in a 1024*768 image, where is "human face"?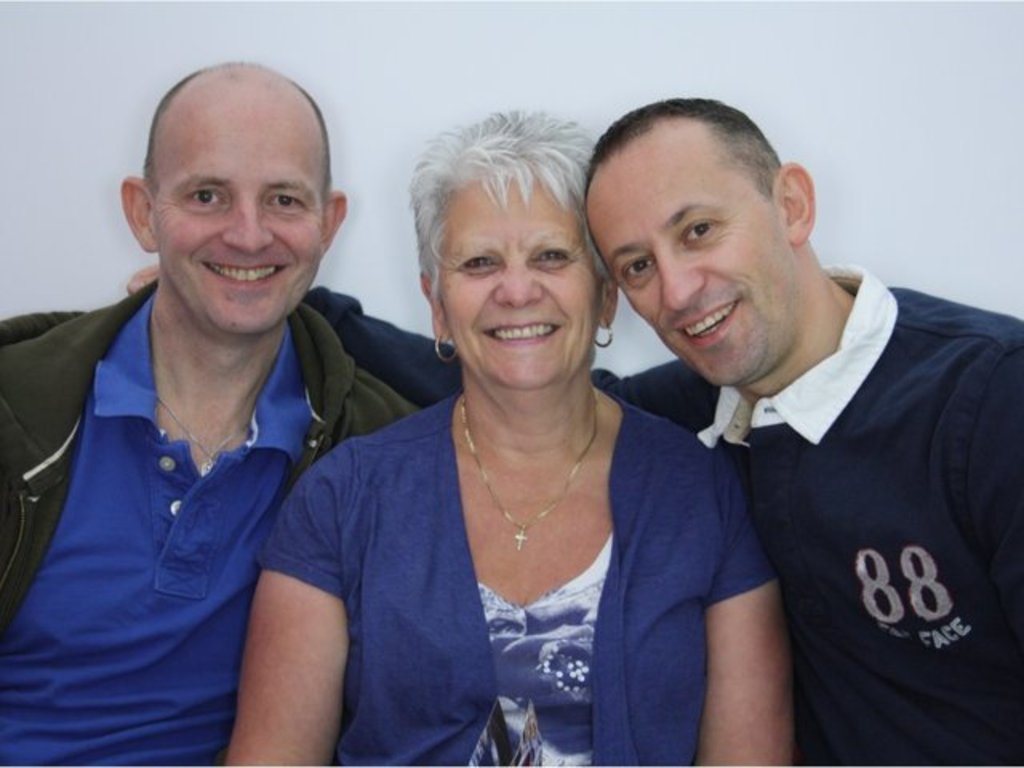
<region>587, 131, 797, 384</region>.
